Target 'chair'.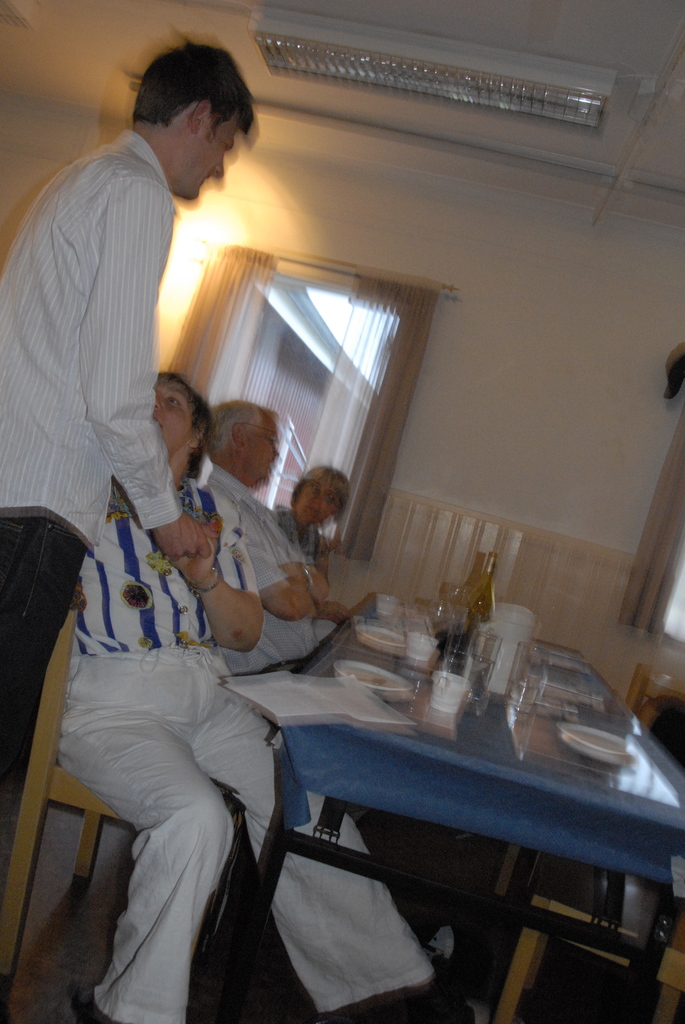
Target region: 0,573,167,993.
